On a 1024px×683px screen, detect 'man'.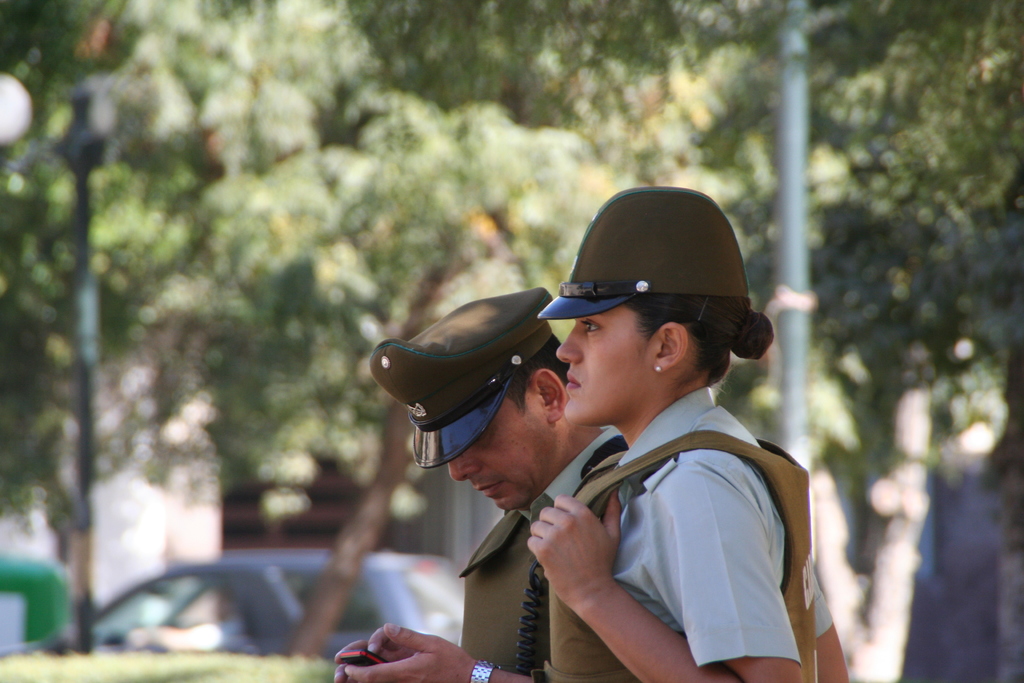
(x1=329, y1=281, x2=629, y2=682).
